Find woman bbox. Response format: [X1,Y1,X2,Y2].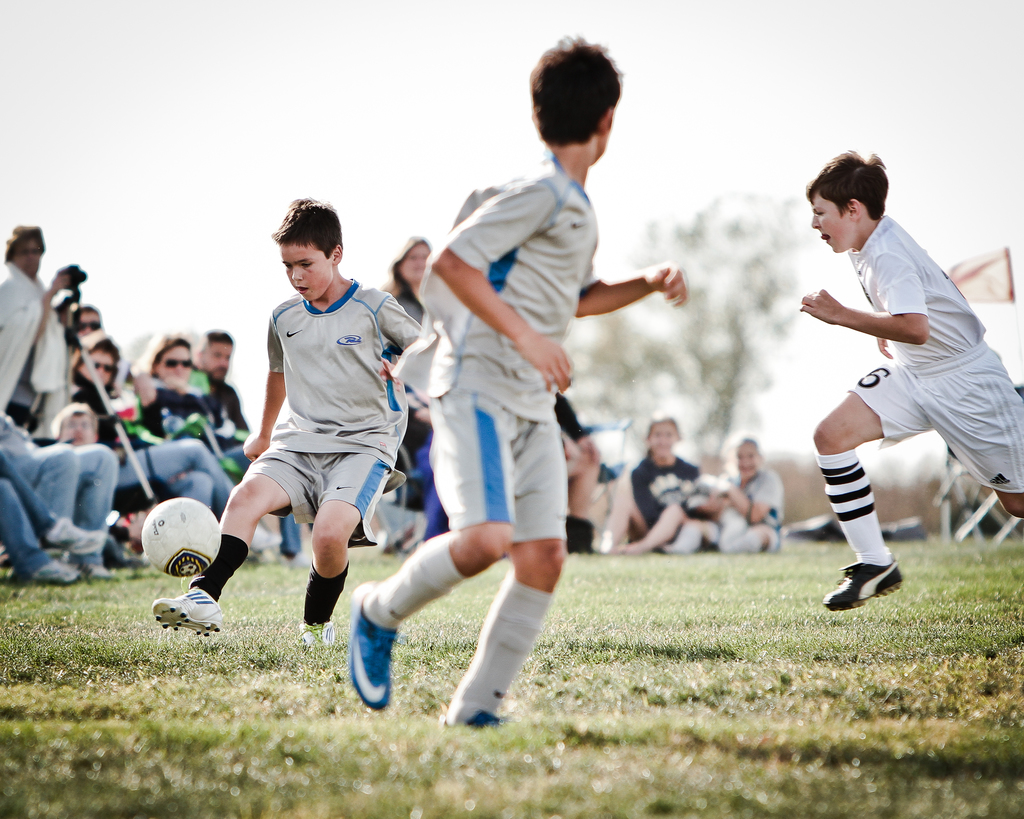
[121,326,236,481].
